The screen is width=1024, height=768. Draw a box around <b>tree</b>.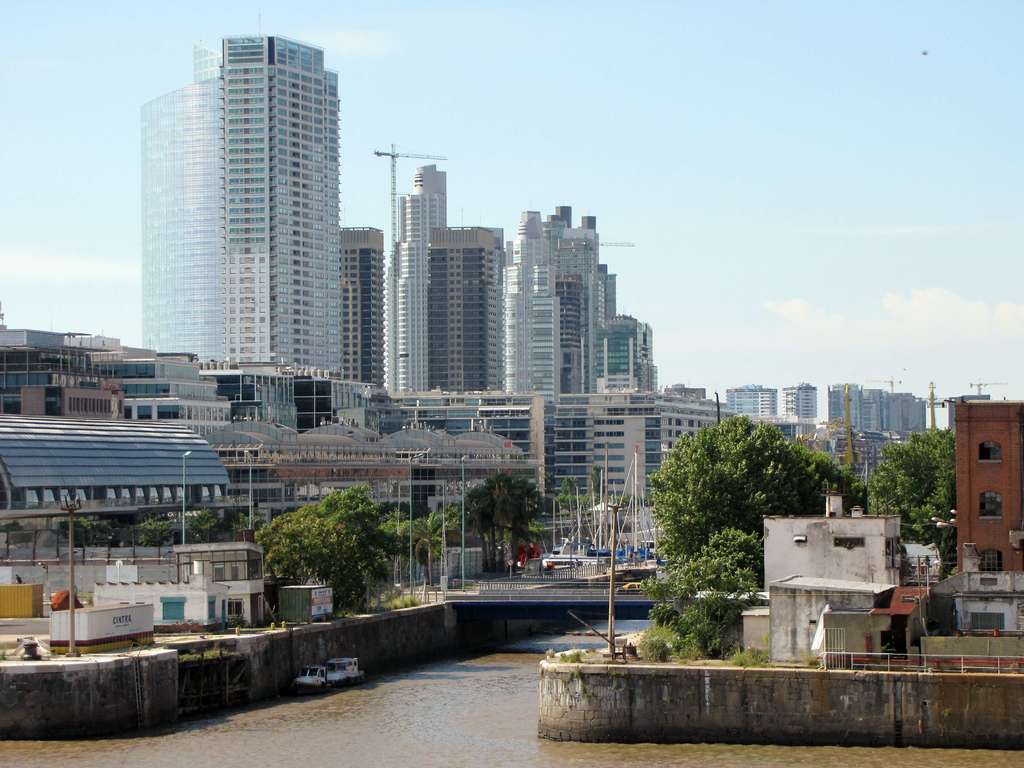
[x1=646, y1=408, x2=842, y2=595].
